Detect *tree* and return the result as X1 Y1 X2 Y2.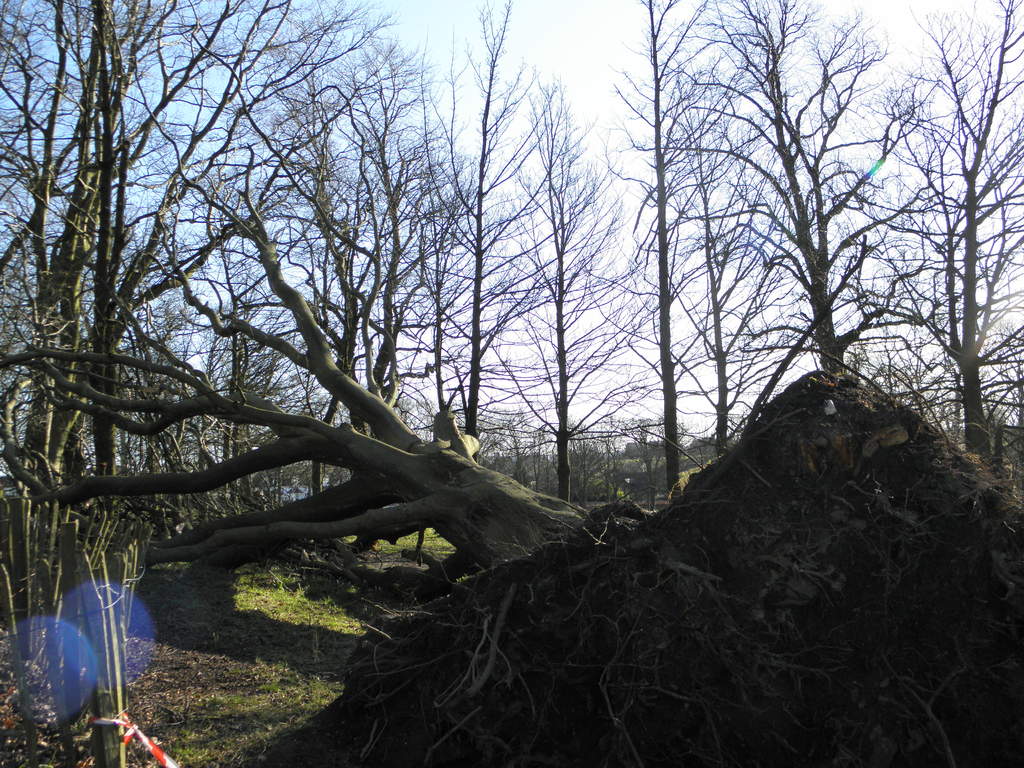
623 412 675 497.
